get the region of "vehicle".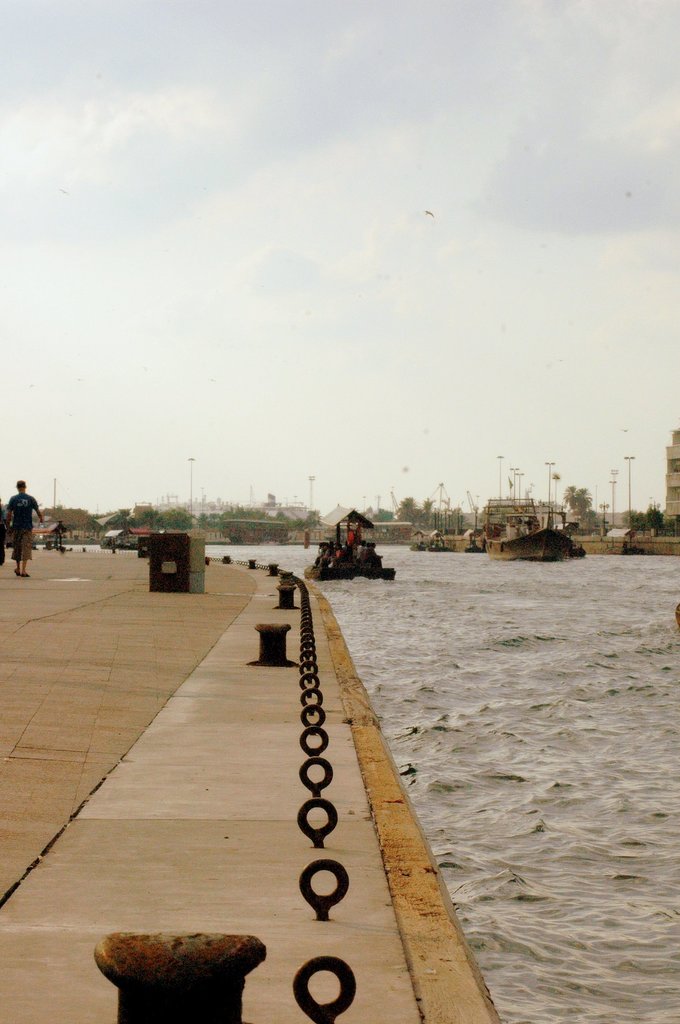
[left=412, top=529, right=455, bottom=554].
